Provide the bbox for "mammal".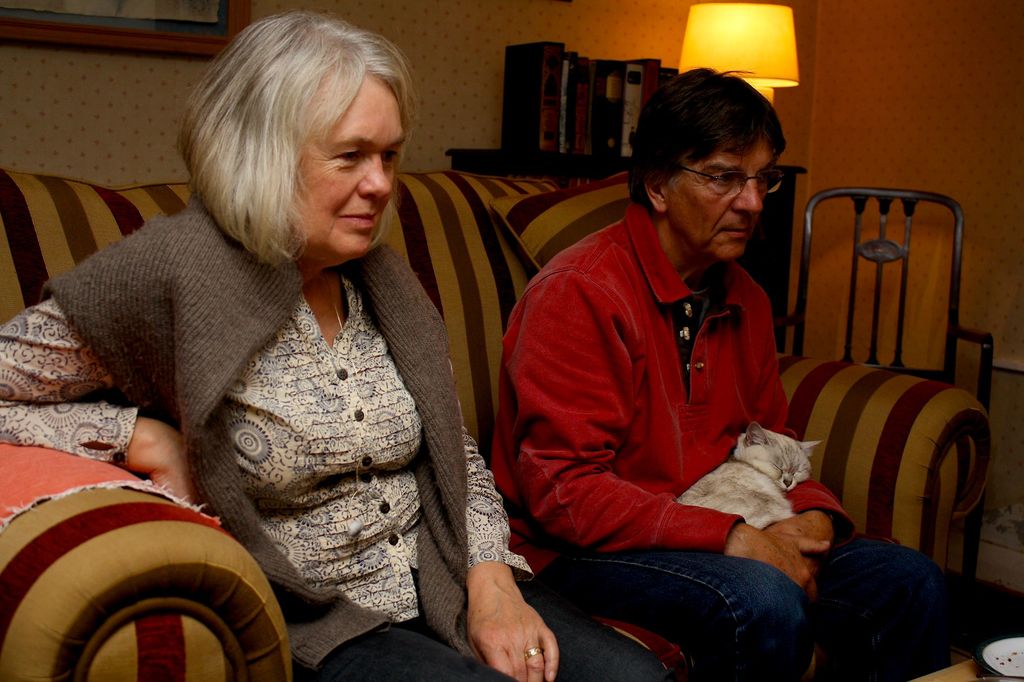
bbox=(22, 54, 584, 609).
